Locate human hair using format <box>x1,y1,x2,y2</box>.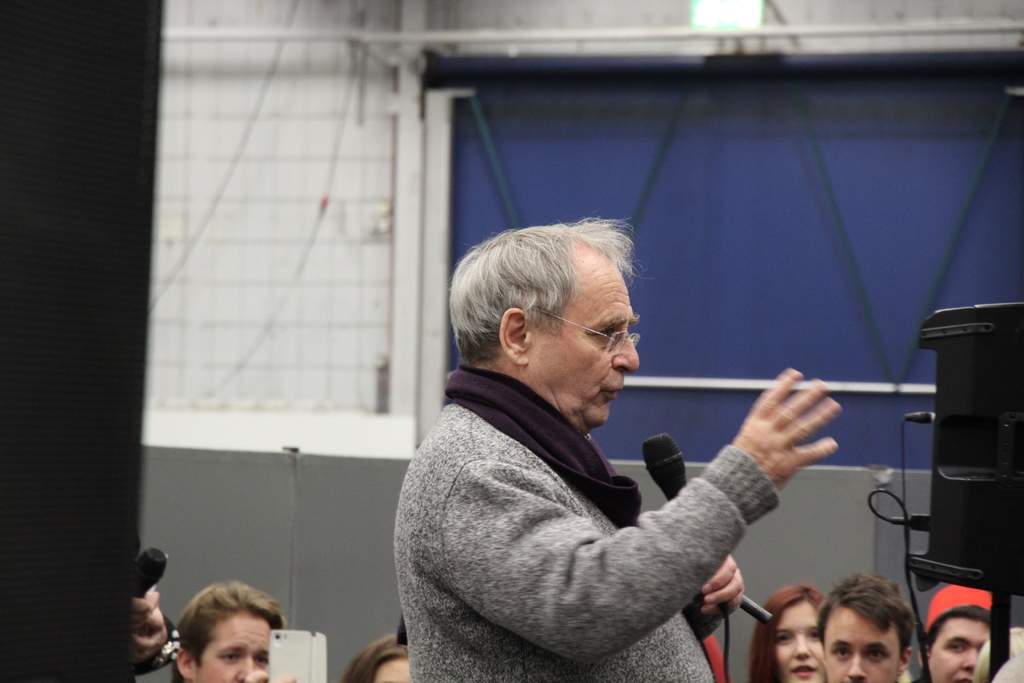
<box>345,627,414,682</box>.
